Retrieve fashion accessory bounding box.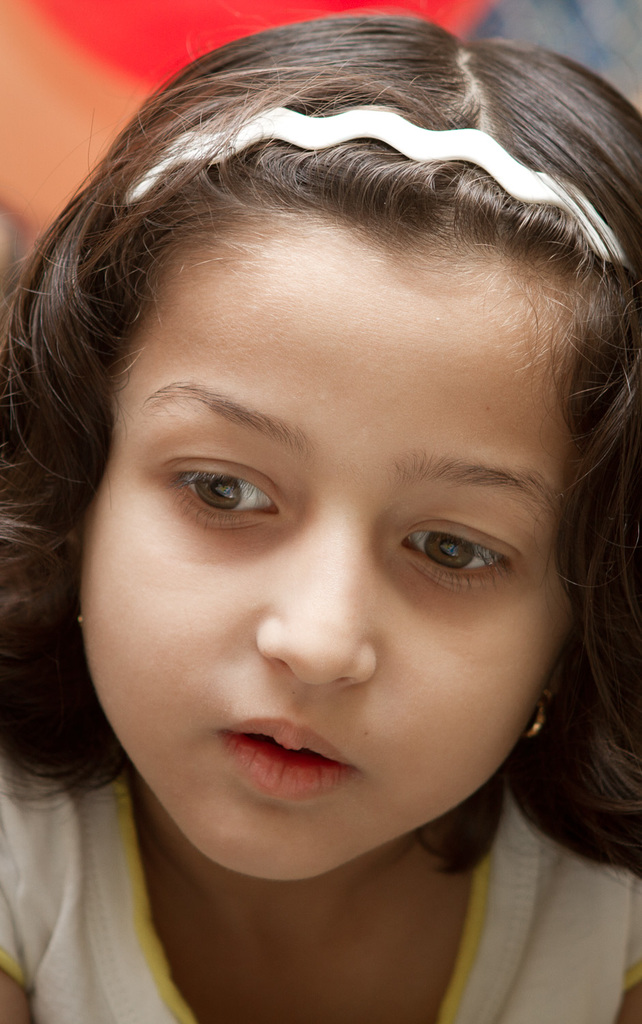
Bounding box: <box>69,589,80,628</box>.
